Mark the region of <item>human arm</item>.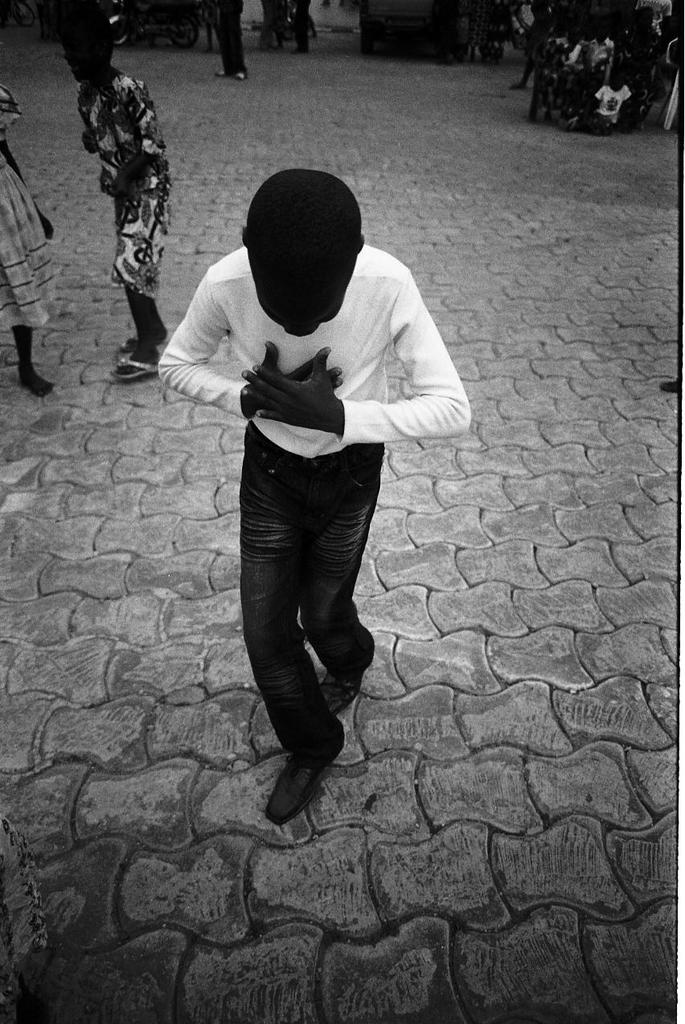
Region: <box>76,67,174,163</box>.
